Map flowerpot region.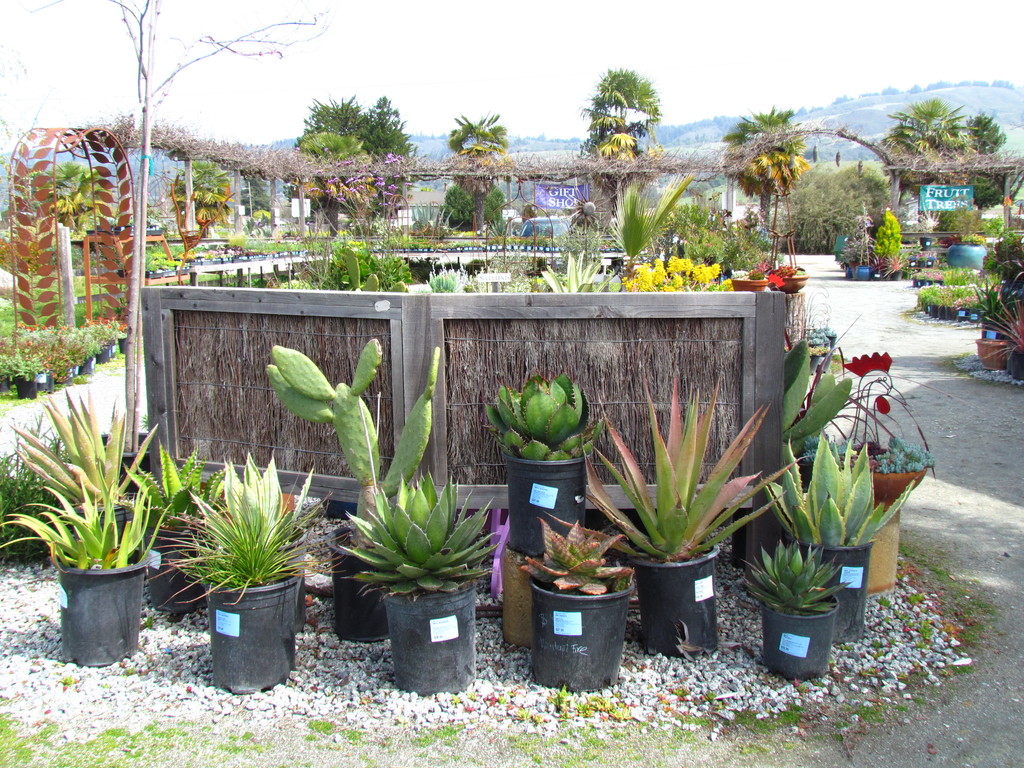
Mapped to 520 574 637 693.
